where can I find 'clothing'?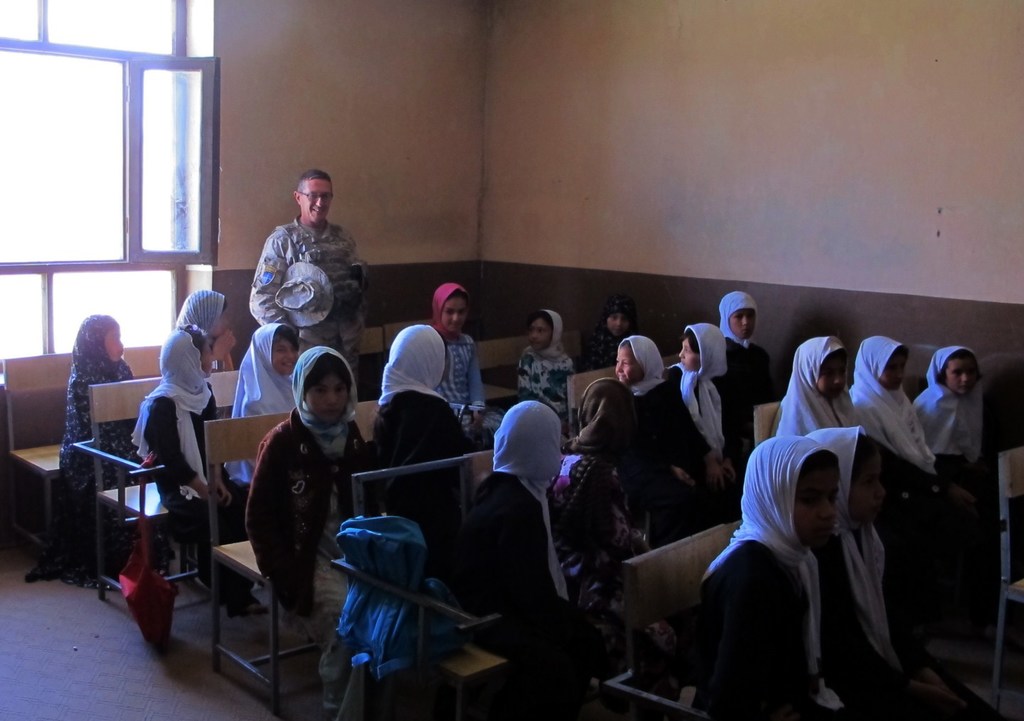
You can find it at left=250, top=346, right=373, bottom=647.
